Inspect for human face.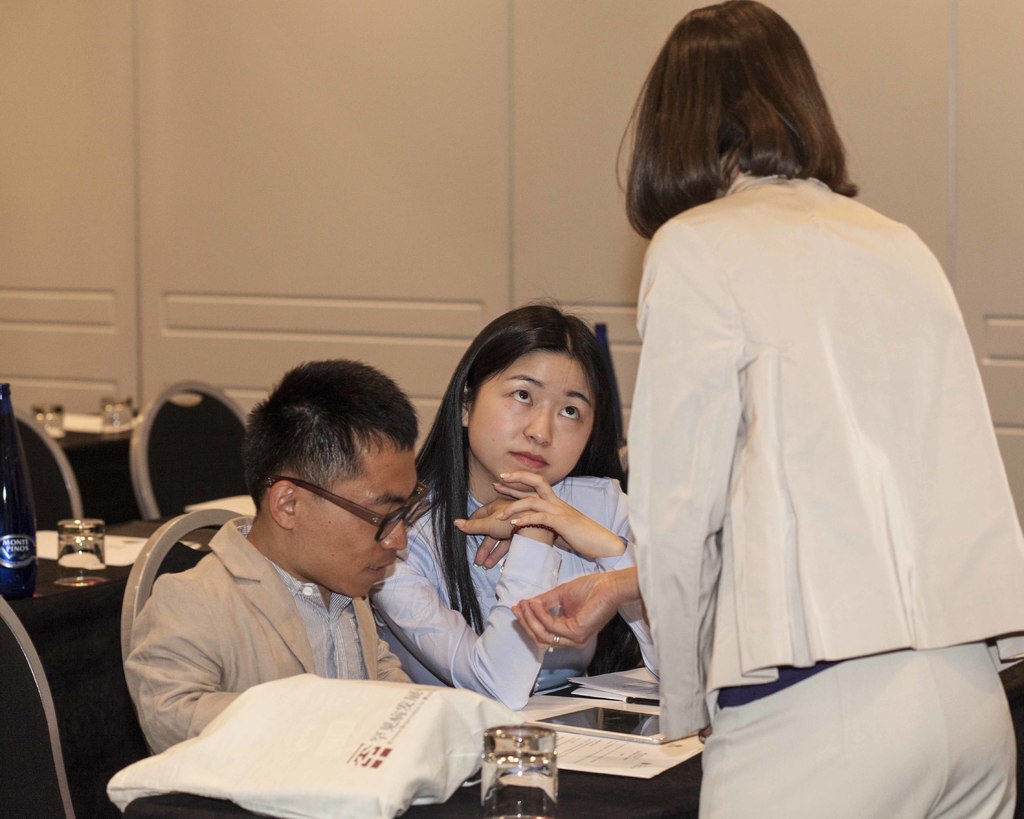
Inspection: l=292, t=437, r=423, b=595.
